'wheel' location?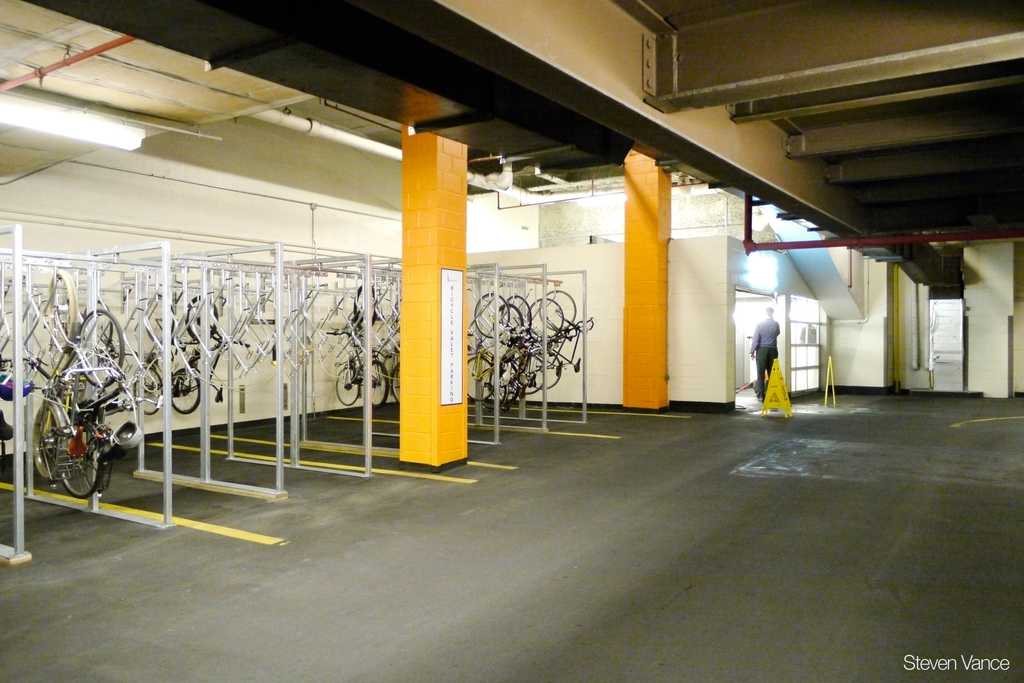
{"x1": 185, "y1": 297, "x2": 218, "y2": 338}
